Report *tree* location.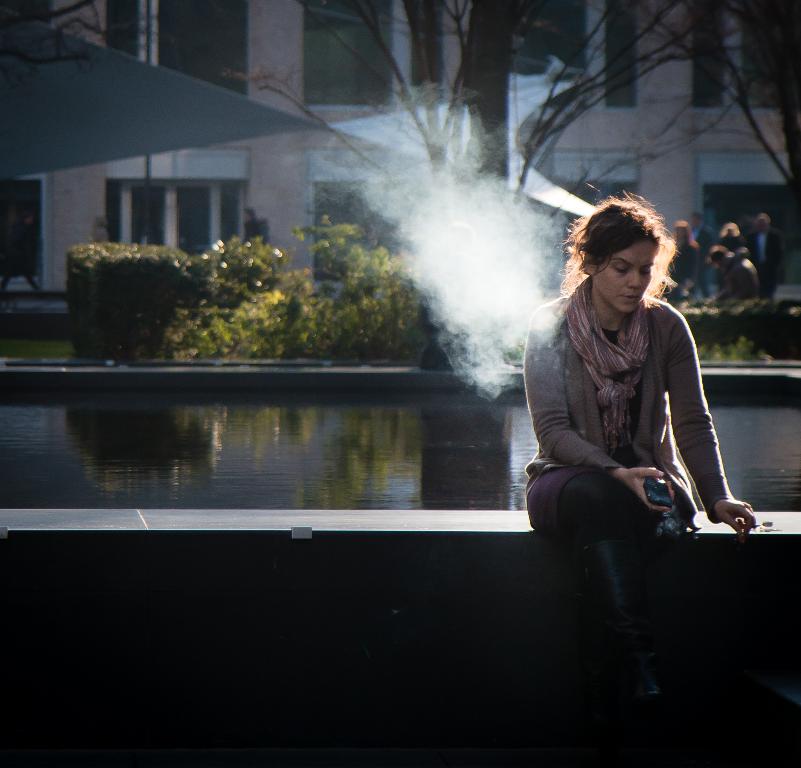
Report: [left=222, top=0, right=768, bottom=371].
